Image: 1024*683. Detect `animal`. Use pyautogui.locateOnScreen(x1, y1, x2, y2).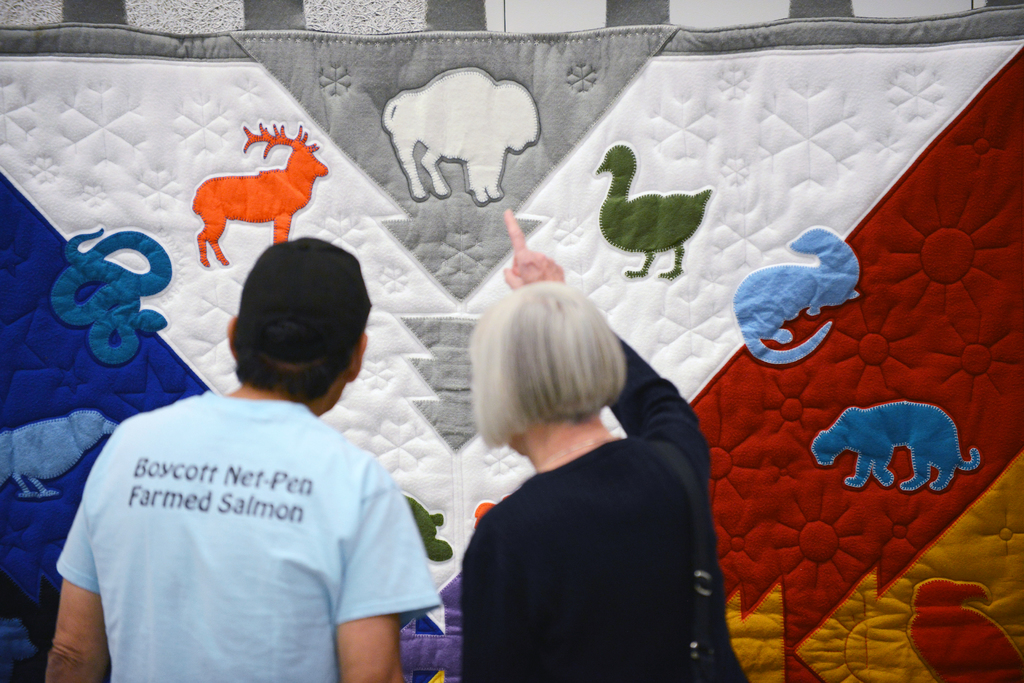
pyautogui.locateOnScreen(372, 60, 541, 207).
